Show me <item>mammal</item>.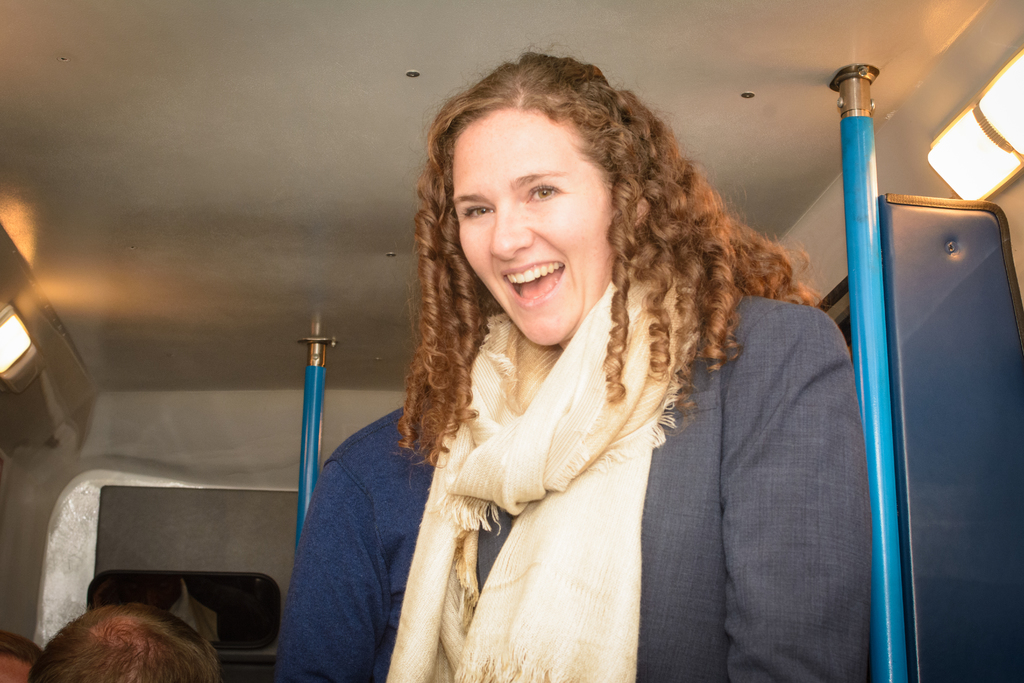
<item>mammal</item> is here: rect(0, 628, 47, 682).
